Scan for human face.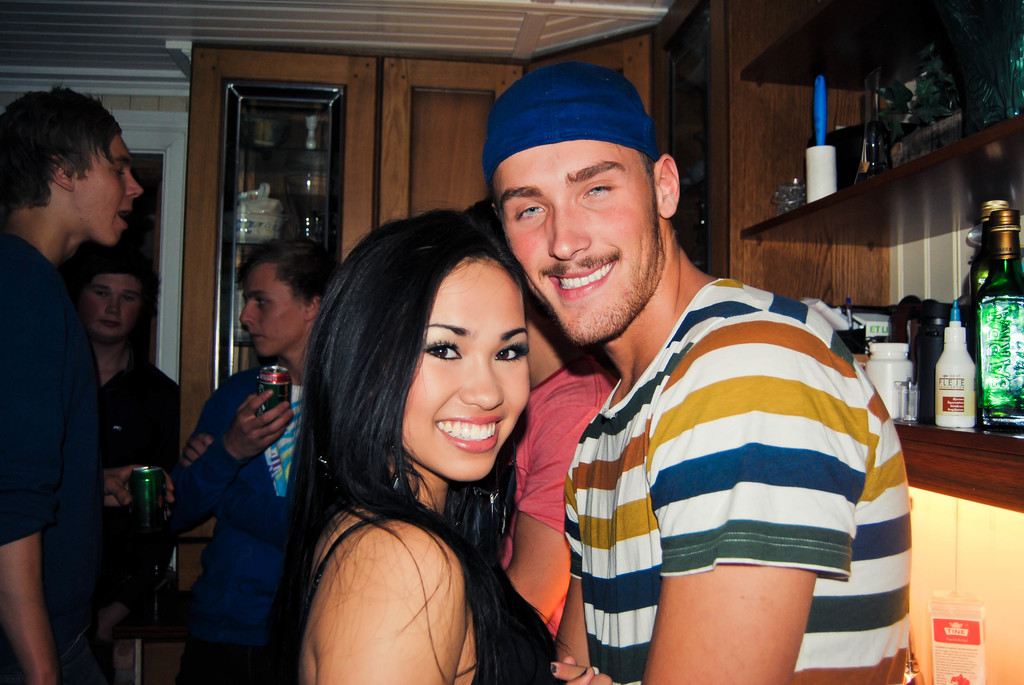
Scan result: (239,264,306,358).
